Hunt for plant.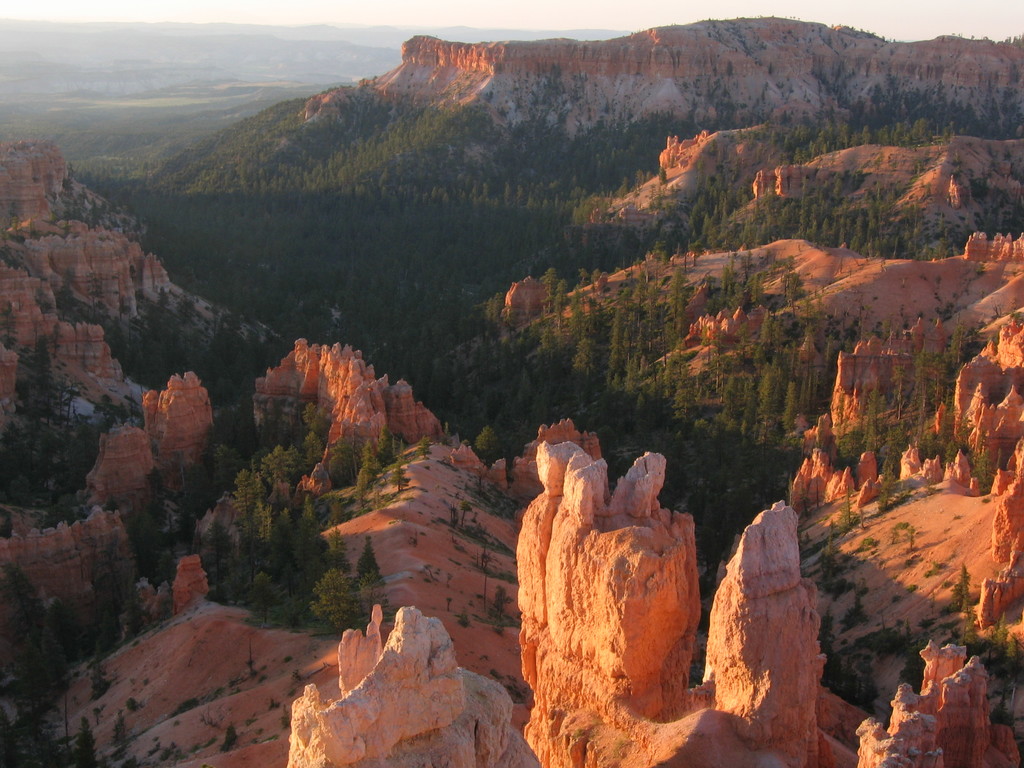
Hunted down at [left=920, top=617, right=936, bottom=628].
